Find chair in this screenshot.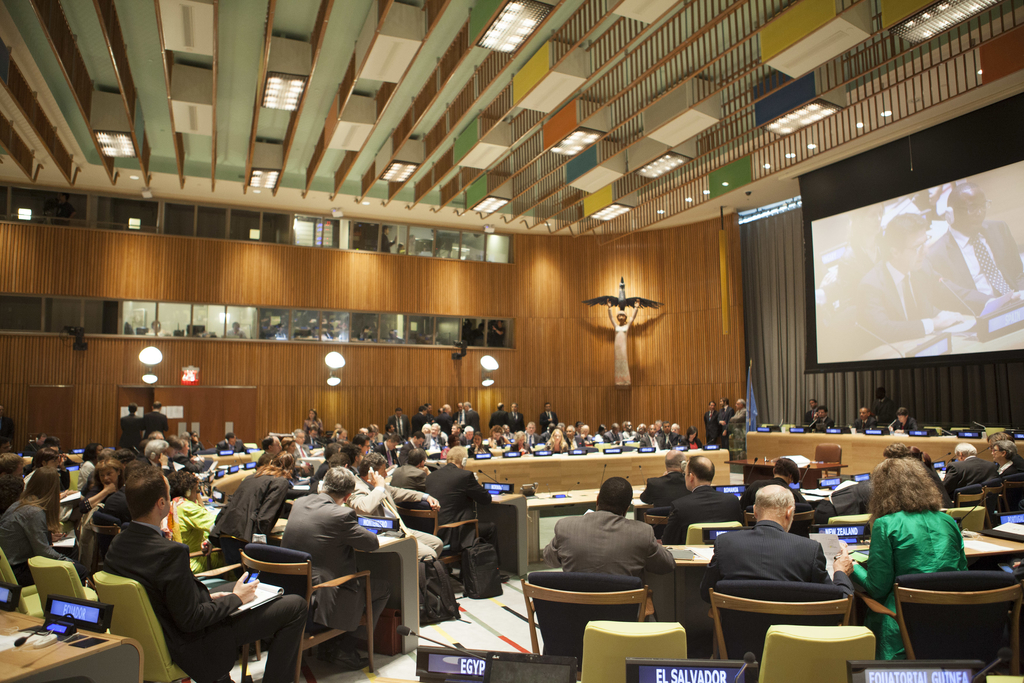
The bounding box for chair is [709,580,854,661].
